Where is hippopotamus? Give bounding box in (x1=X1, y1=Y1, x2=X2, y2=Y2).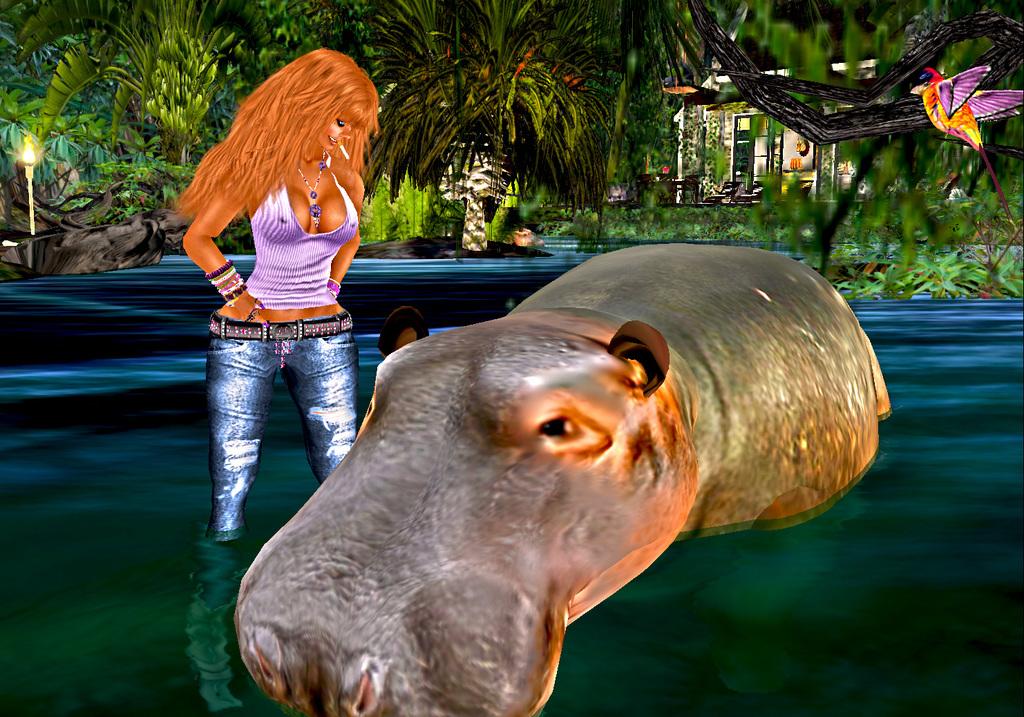
(x1=231, y1=240, x2=897, y2=715).
